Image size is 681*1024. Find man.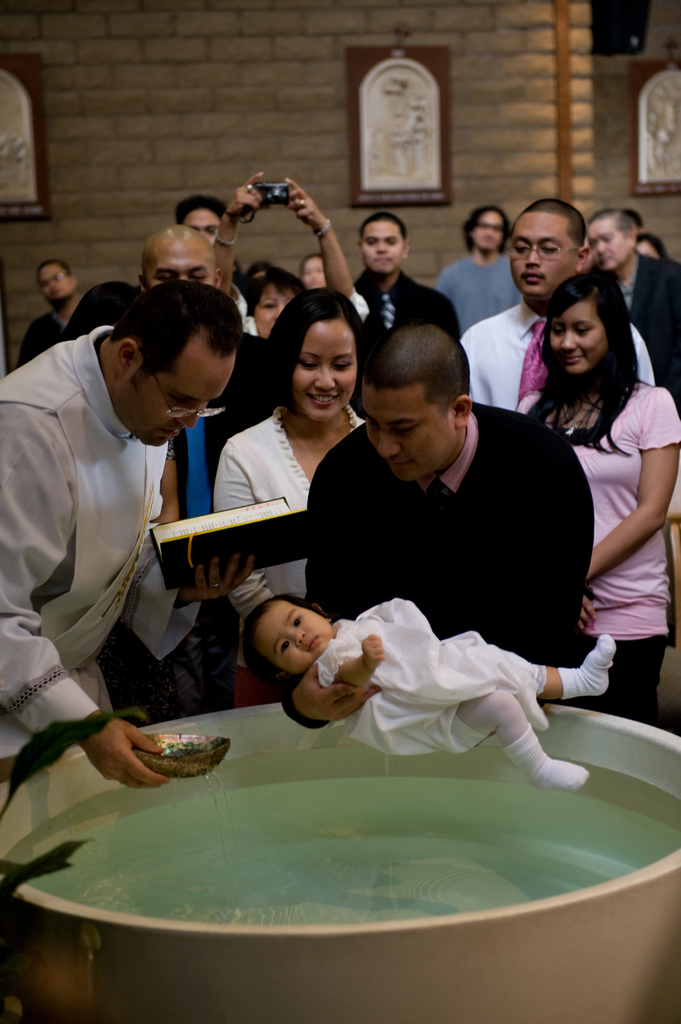
(left=173, top=204, right=266, bottom=358).
